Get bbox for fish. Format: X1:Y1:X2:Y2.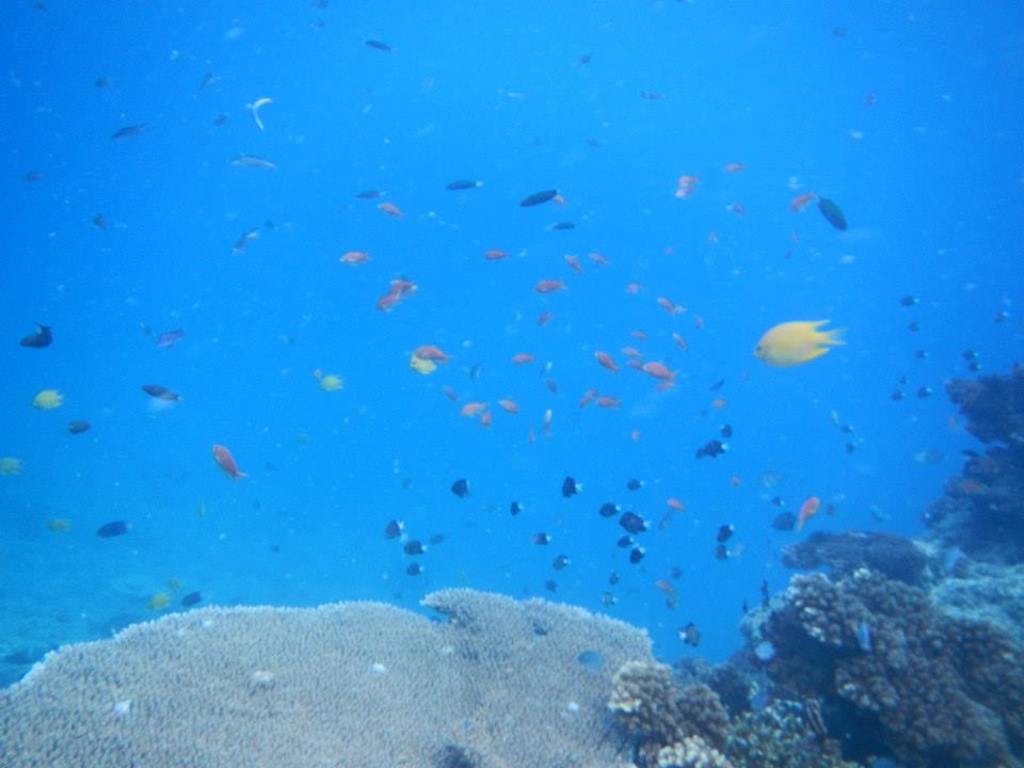
213:443:249:485.
